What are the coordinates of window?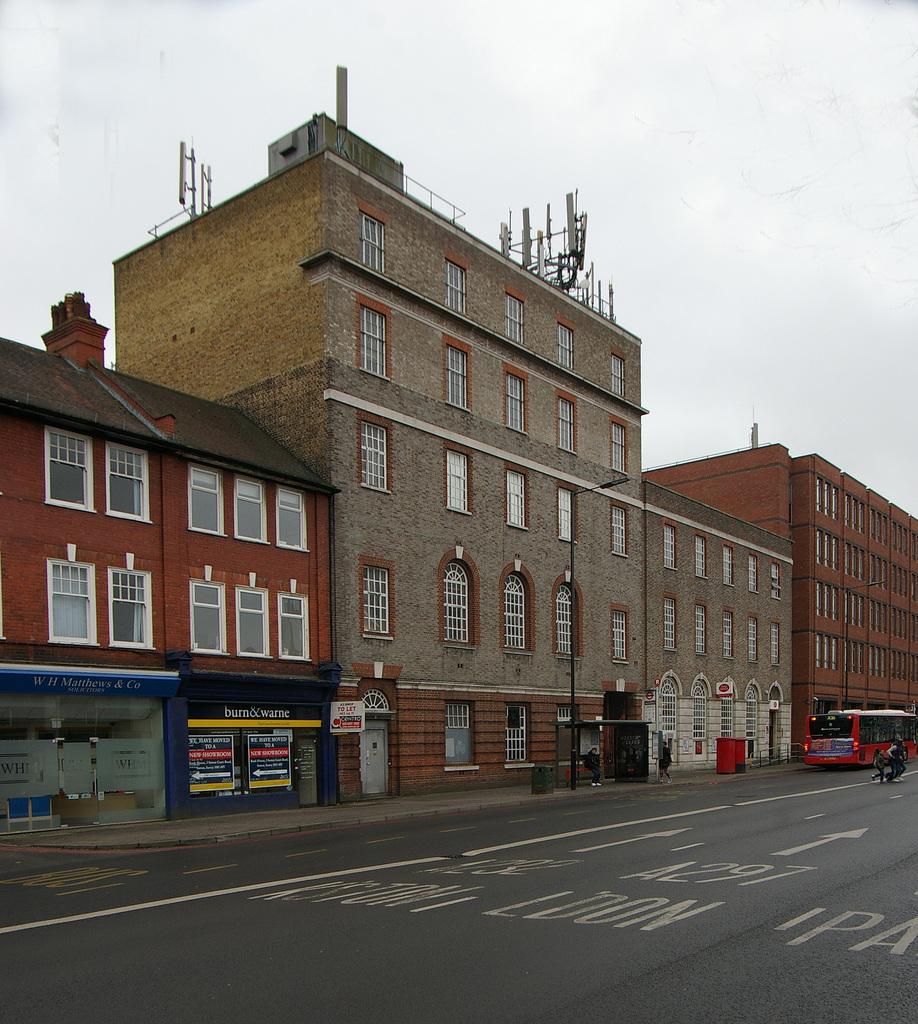
234:473:269:548.
